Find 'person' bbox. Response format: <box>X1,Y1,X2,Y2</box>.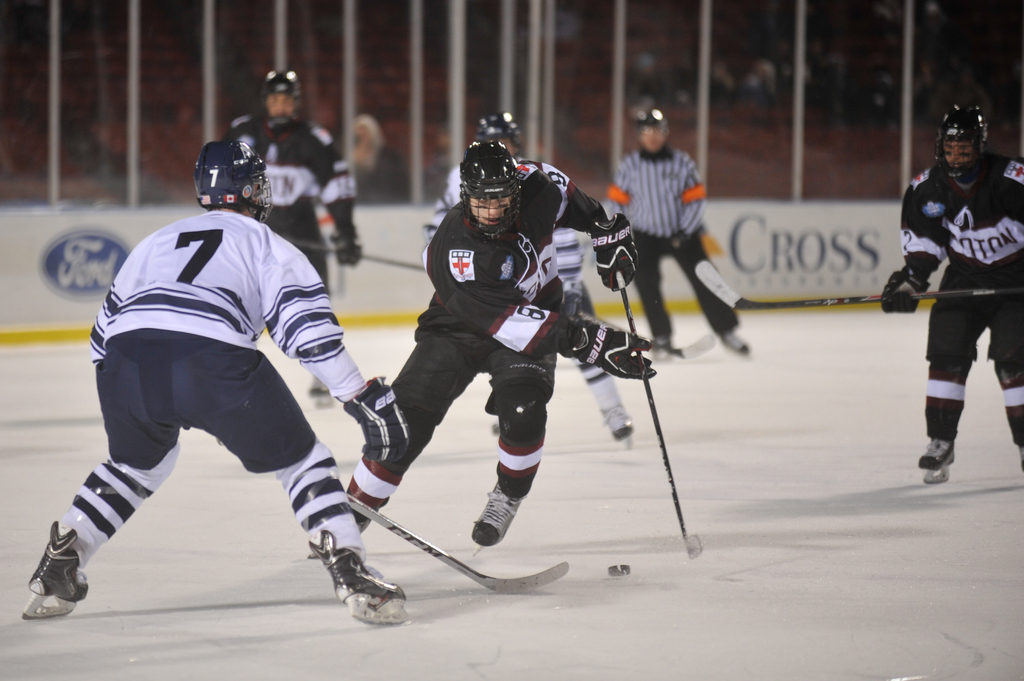
<box>606,106,755,354</box>.
